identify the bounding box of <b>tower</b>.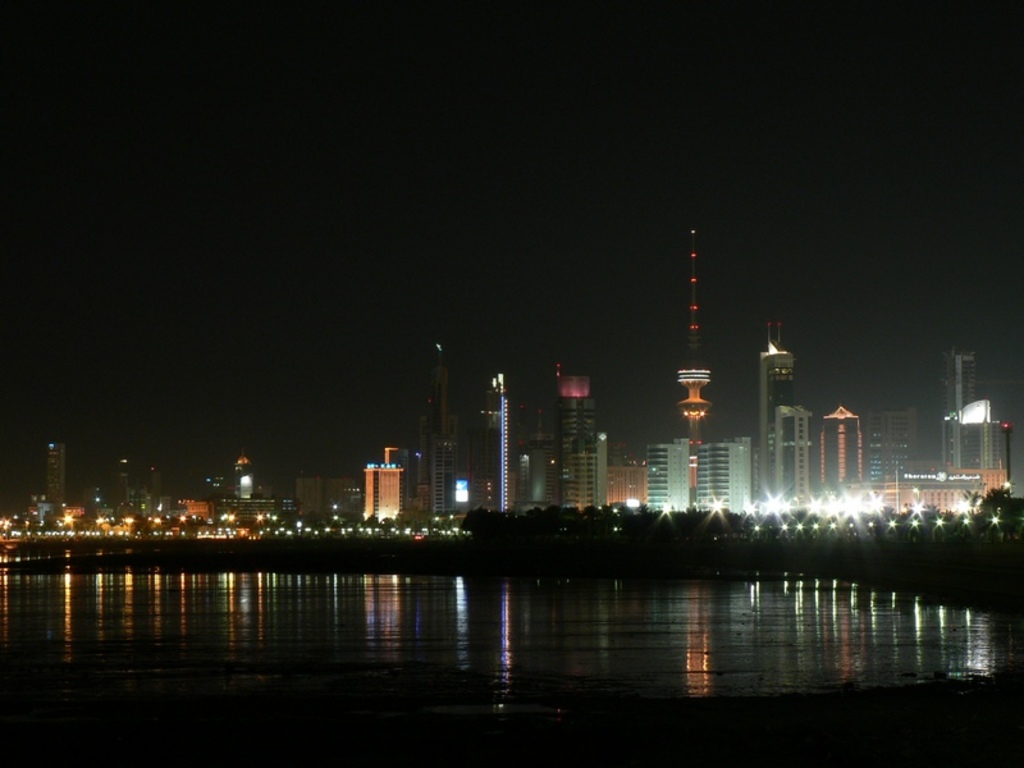
bbox=[826, 401, 861, 494].
